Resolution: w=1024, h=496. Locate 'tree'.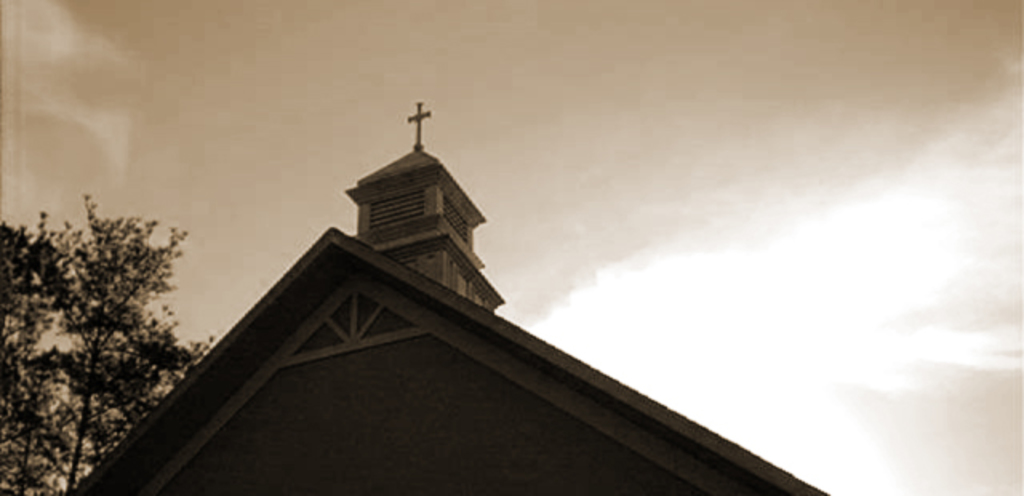
bbox(22, 166, 190, 472).
